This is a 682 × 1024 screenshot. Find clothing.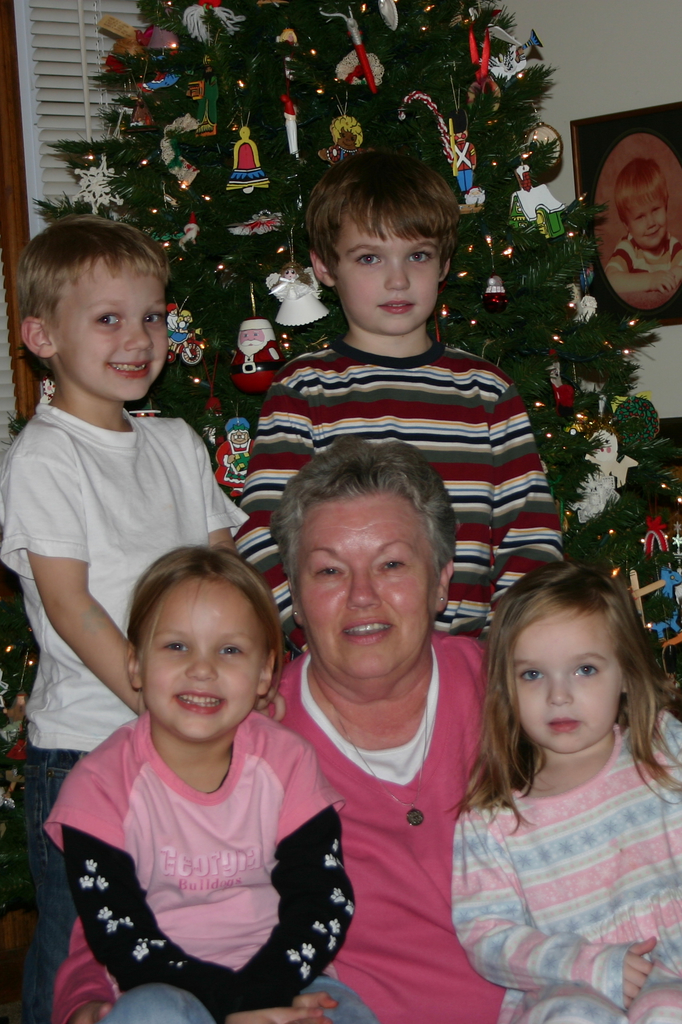
Bounding box: l=447, t=719, r=681, b=1023.
